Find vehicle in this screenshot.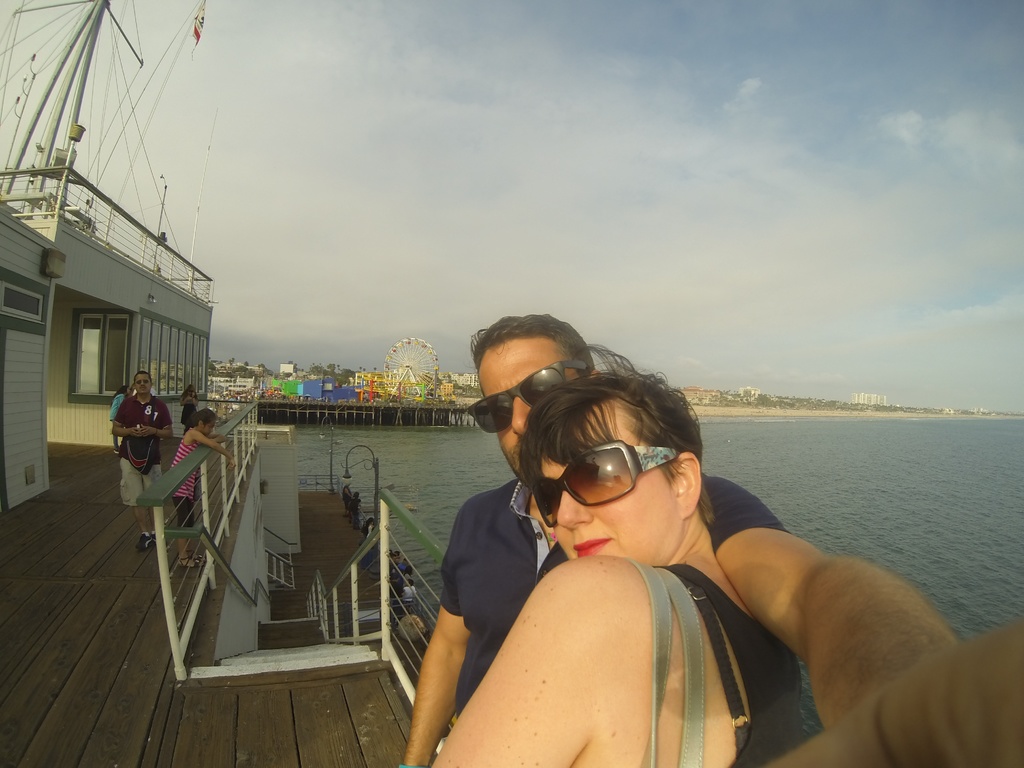
The bounding box for vehicle is region(0, 0, 447, 767).
